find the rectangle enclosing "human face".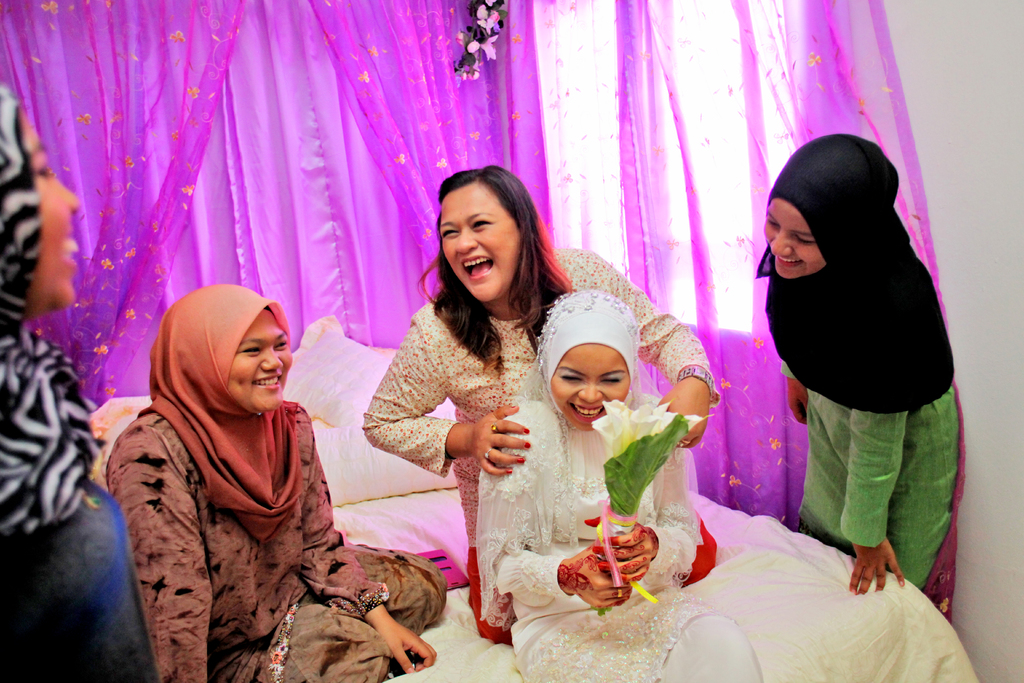
<bbox>762, 196, 824, 279</bbox>.
